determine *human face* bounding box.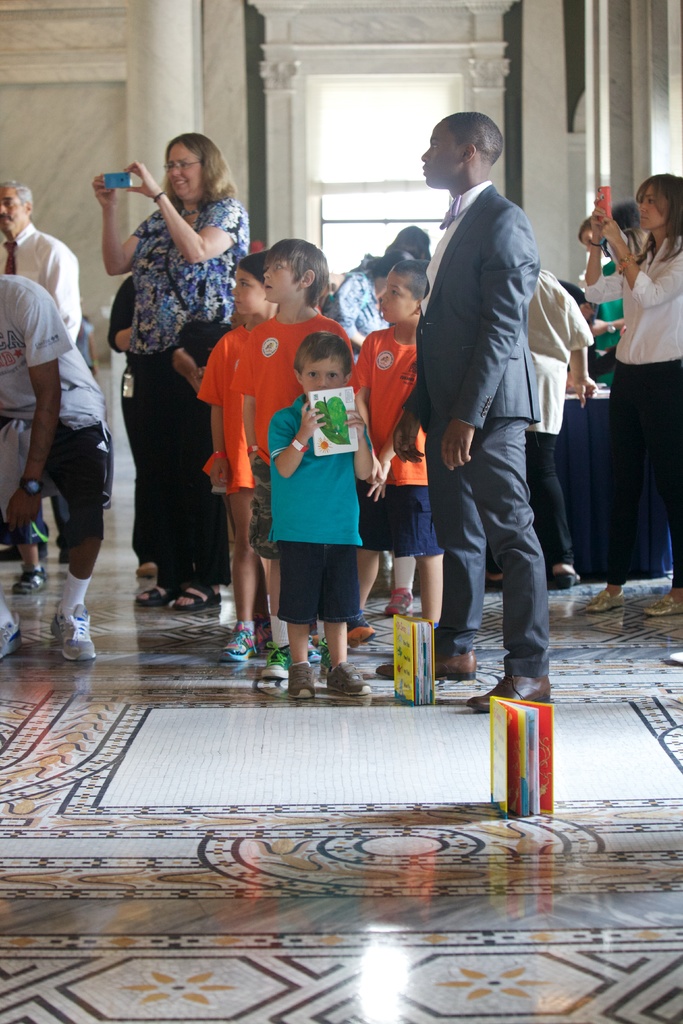
Determined: 168 144 196 198.
